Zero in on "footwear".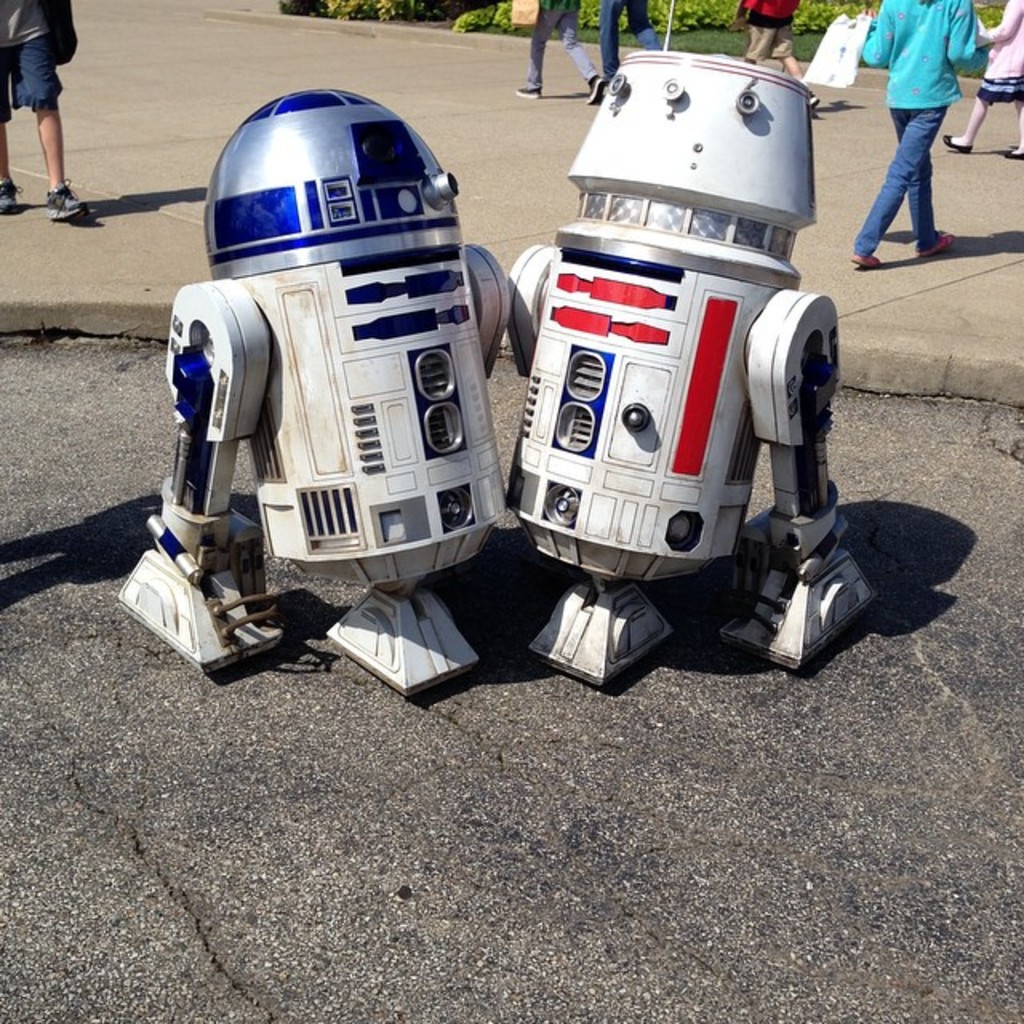
Zeroed in: rect(918, 235, 949, 264).
